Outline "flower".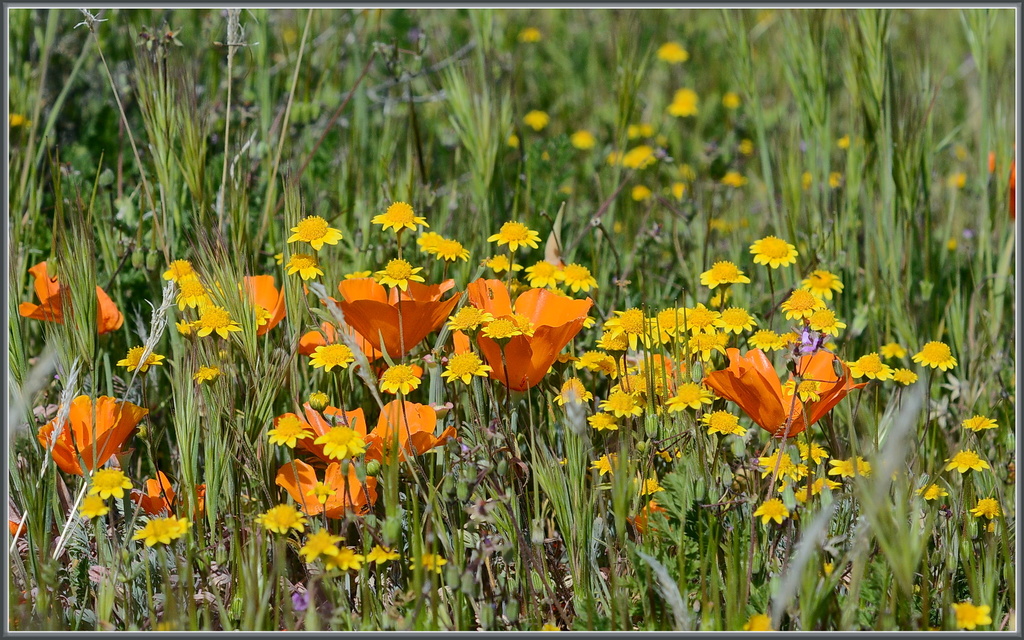
Outline: {"x1": 419, "y1": 230, "x2": 470, "y2": 268}.
